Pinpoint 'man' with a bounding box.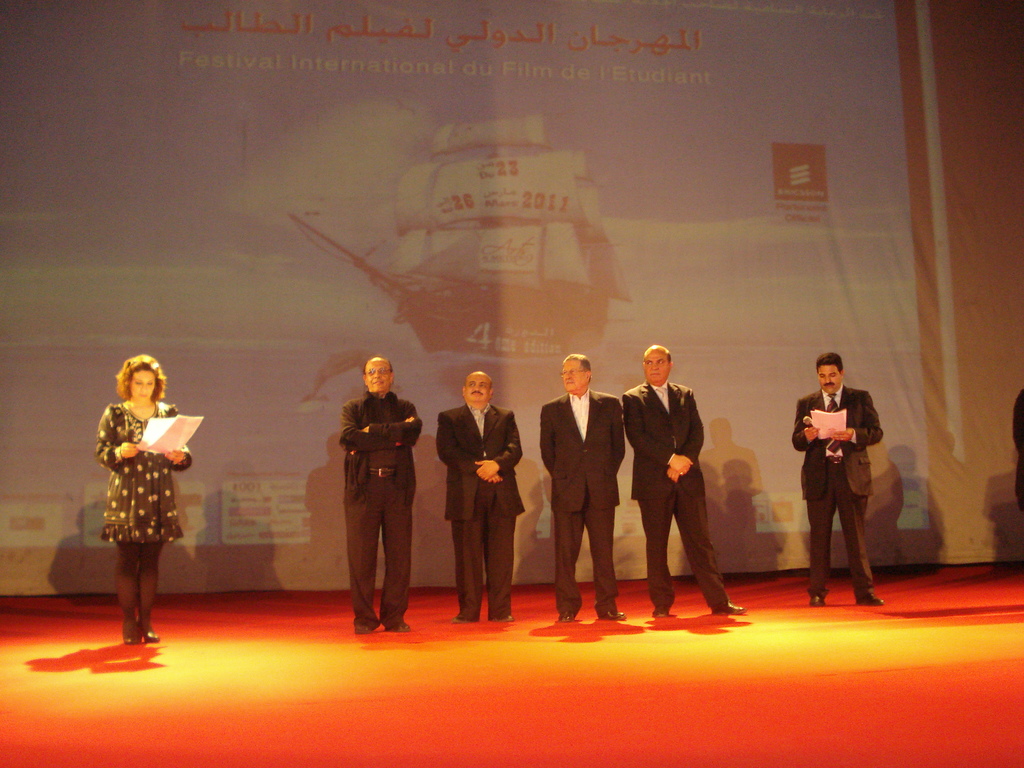
791, 351, 888, 597.
